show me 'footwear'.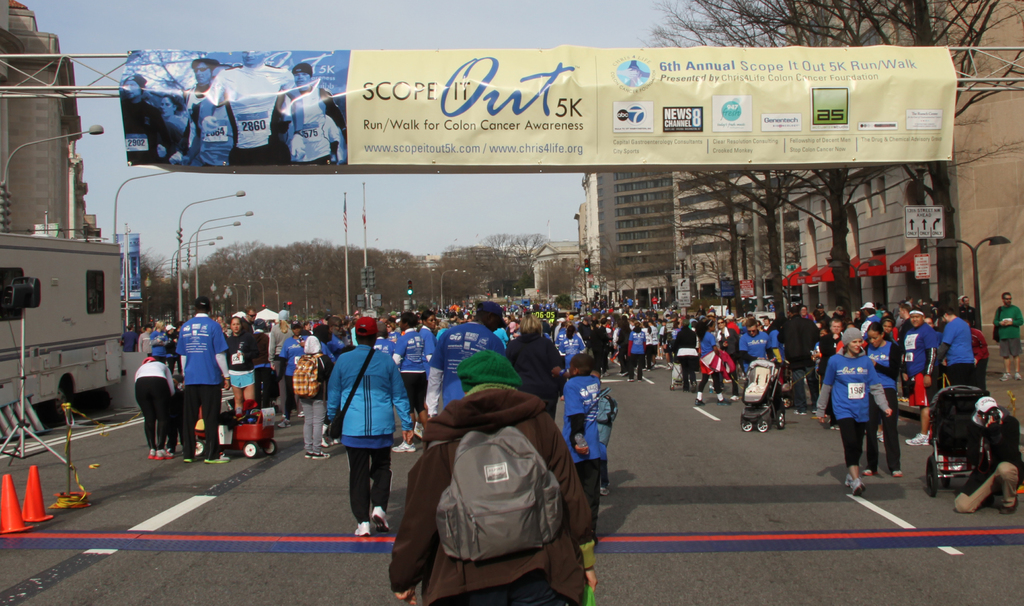
'footwear' is here: pyautogui.locateOnScreen(730, 395, 742, 402).
